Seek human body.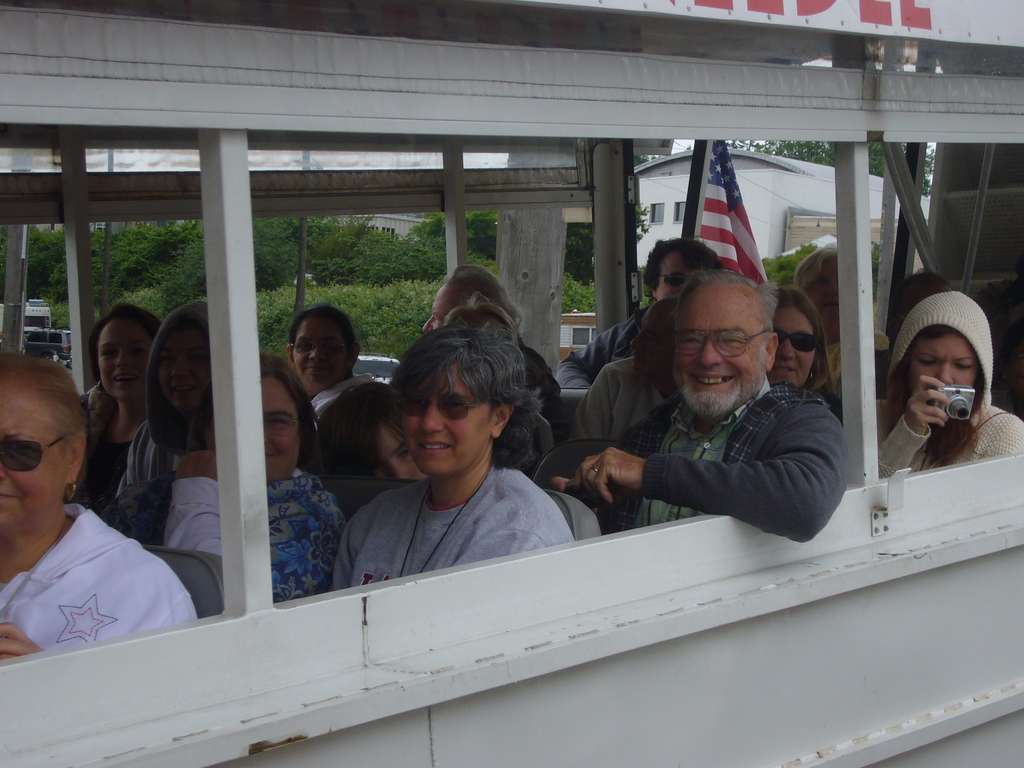
bbox(876, 396, 1023, 479).
